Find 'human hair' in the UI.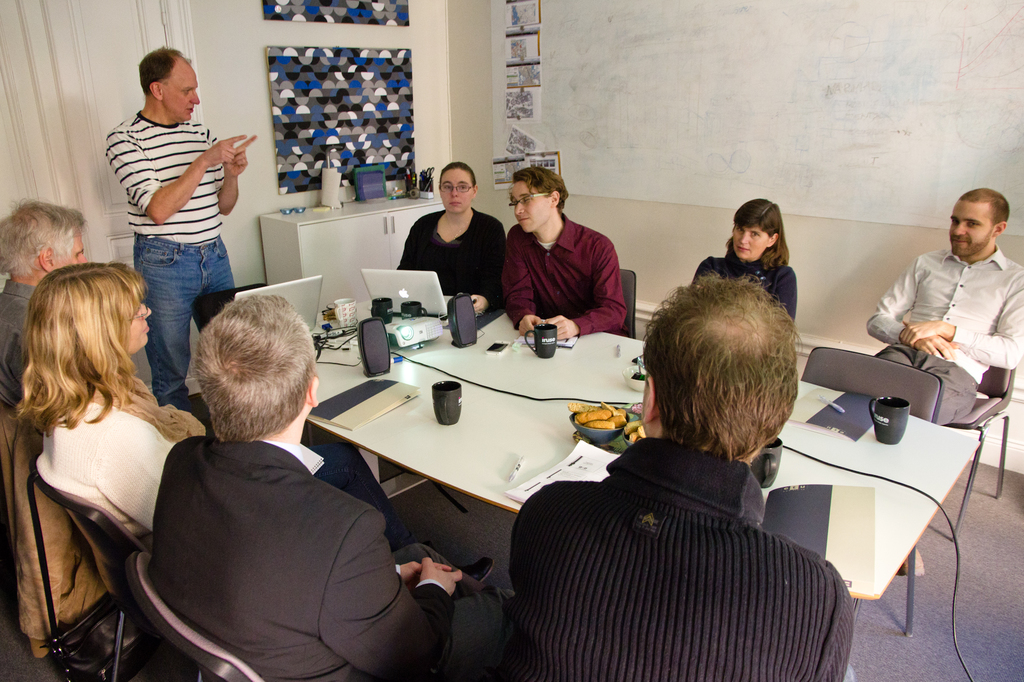
UI element at bbox(727, 194, 789, 269).
